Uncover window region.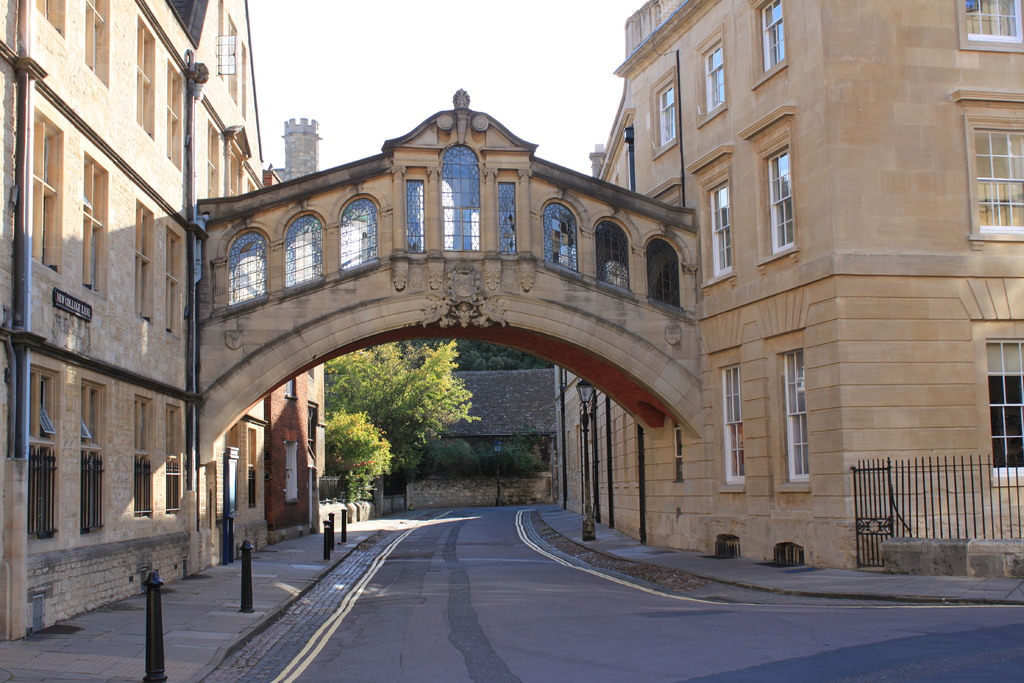
Uncovered: bbox=(34, 0, 72, 42).
